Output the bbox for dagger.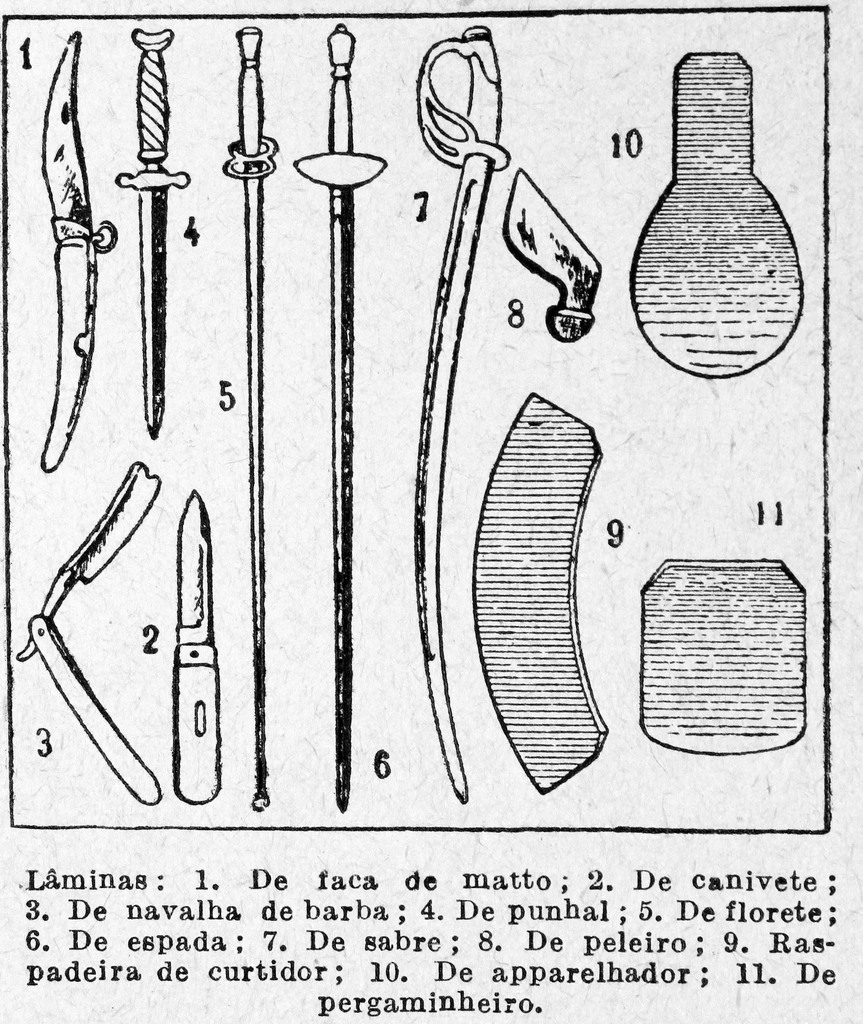
Rect(15, 456, 164, 806).
